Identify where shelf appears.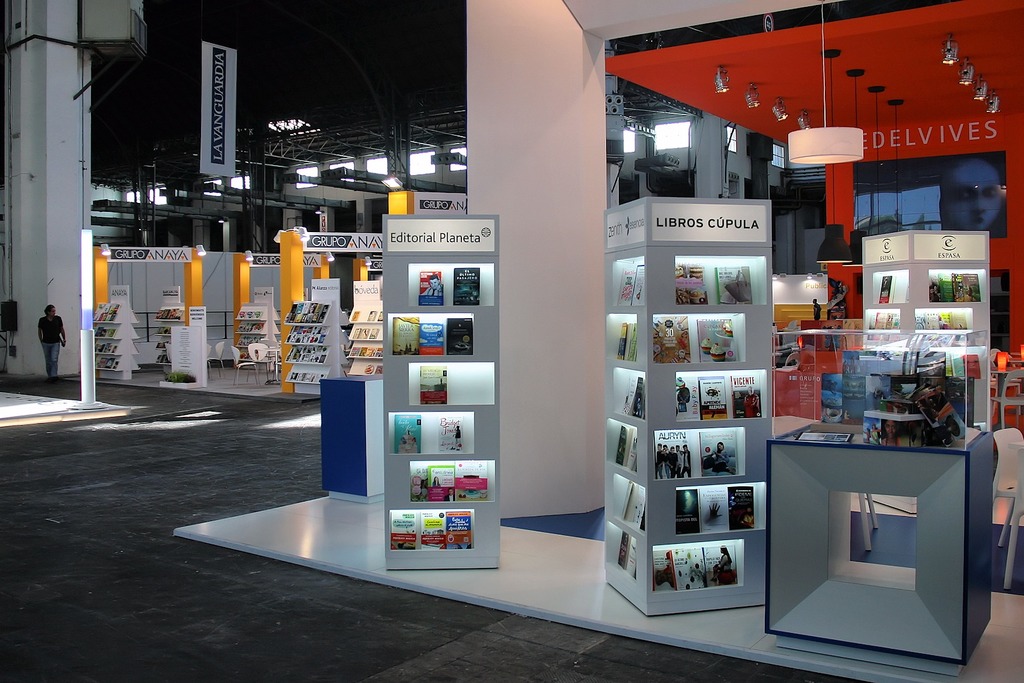
Appears at x1=280 y1=369 x2=323 y2=383.
